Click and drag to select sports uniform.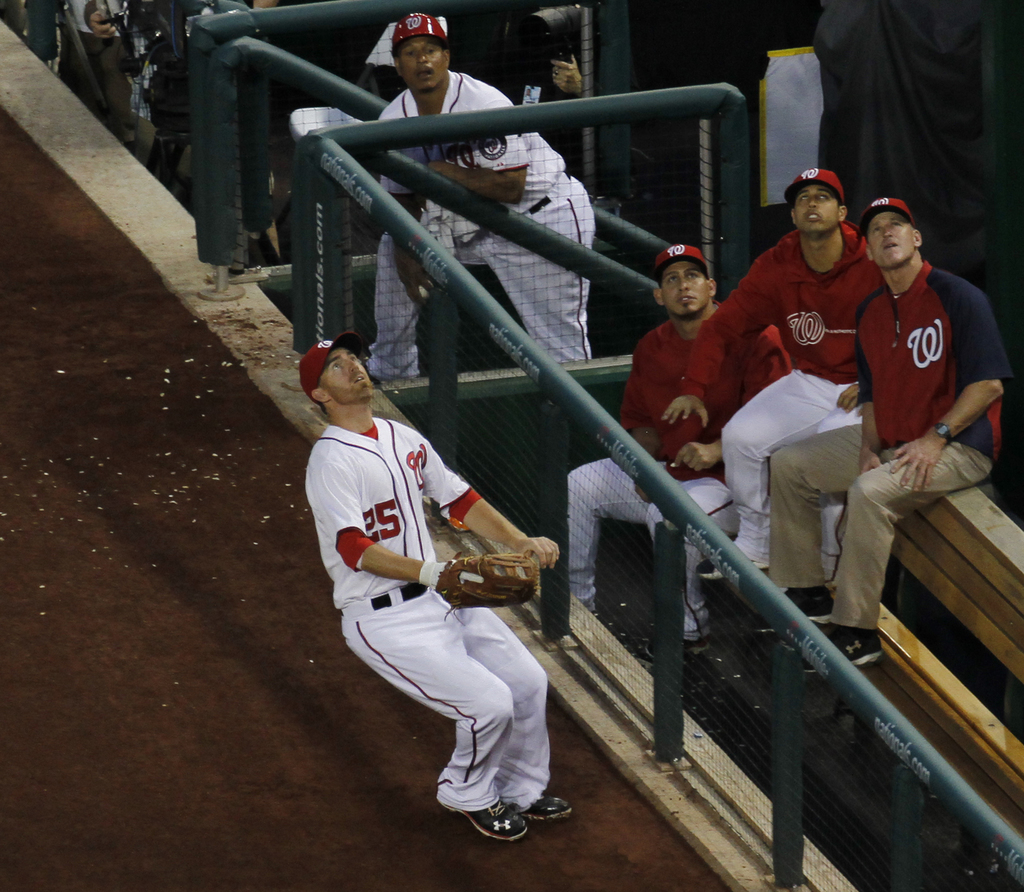
Selection: bbox(691, 231, 877, 566).
